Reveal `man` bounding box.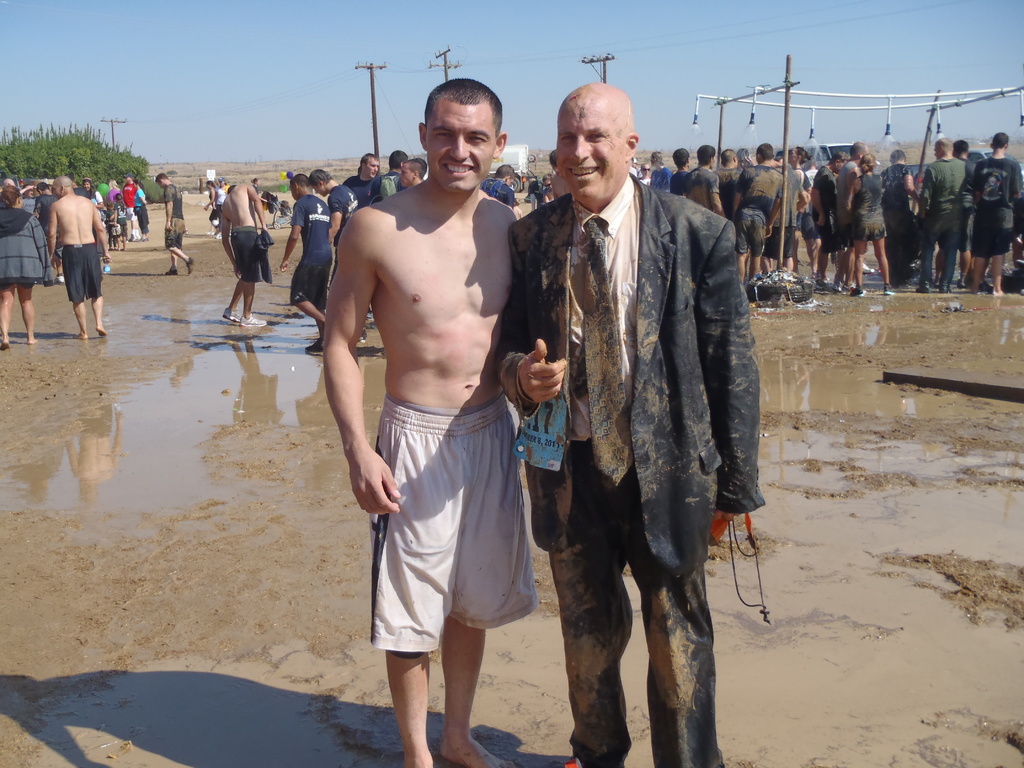
Revealed: rect(150, 172, 193, 276).
